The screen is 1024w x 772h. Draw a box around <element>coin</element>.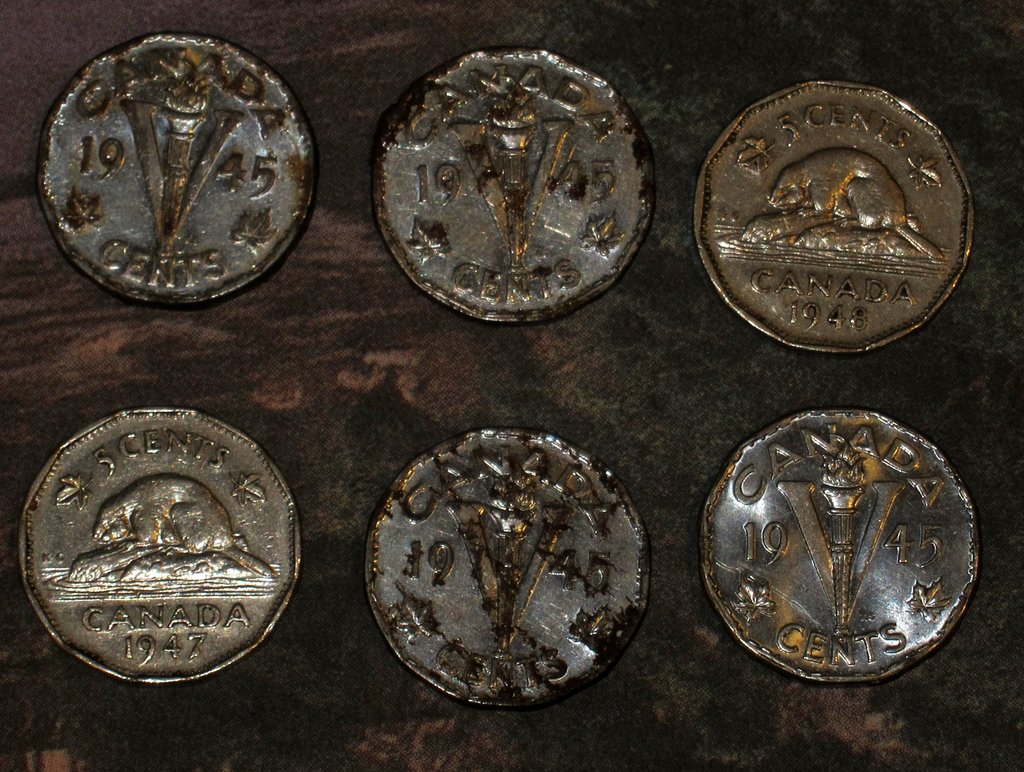
(x1=694, y1=83, x2=983, y2=350).
